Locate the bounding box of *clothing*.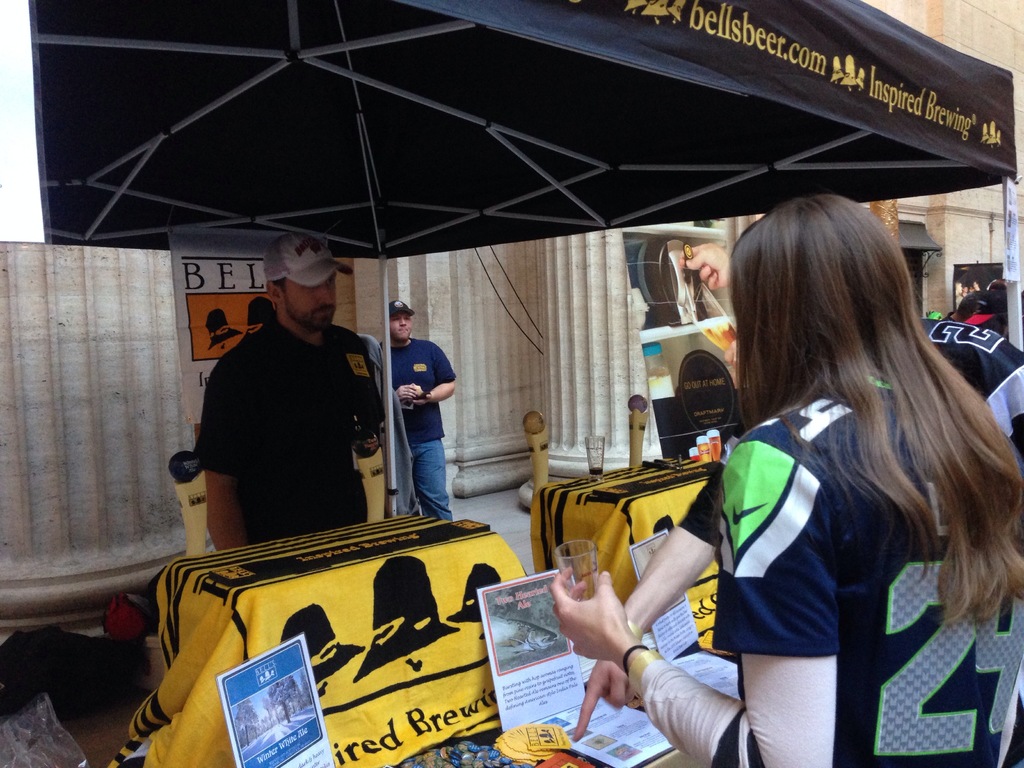
Bounding box: (left=191, top=311, right=385, bottom=537).
